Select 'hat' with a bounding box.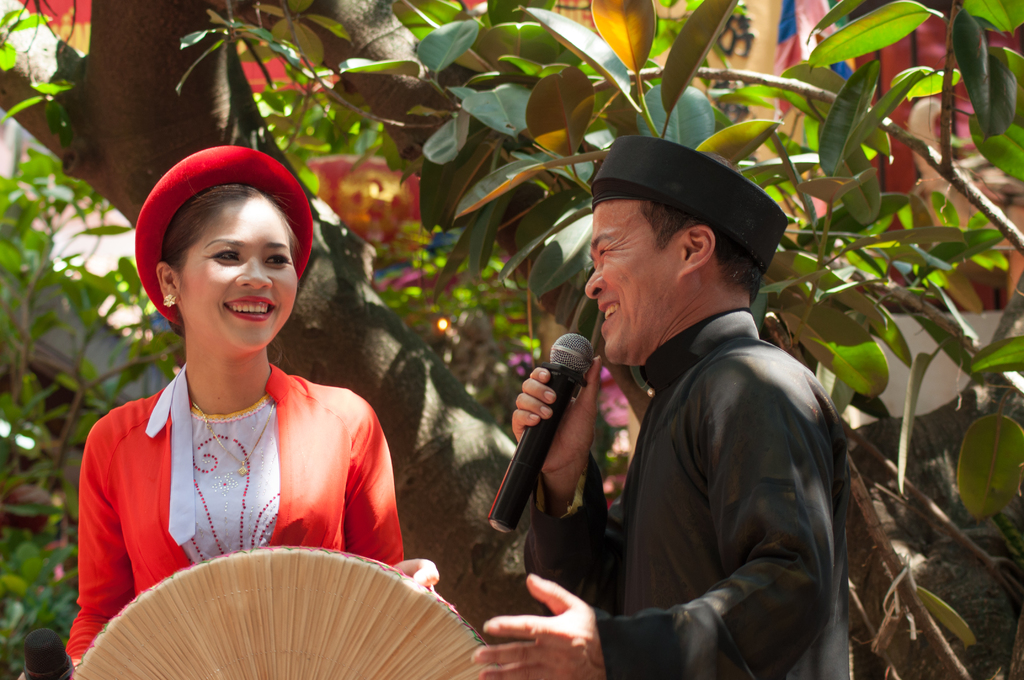
rect(136, 145, 316, 334).
